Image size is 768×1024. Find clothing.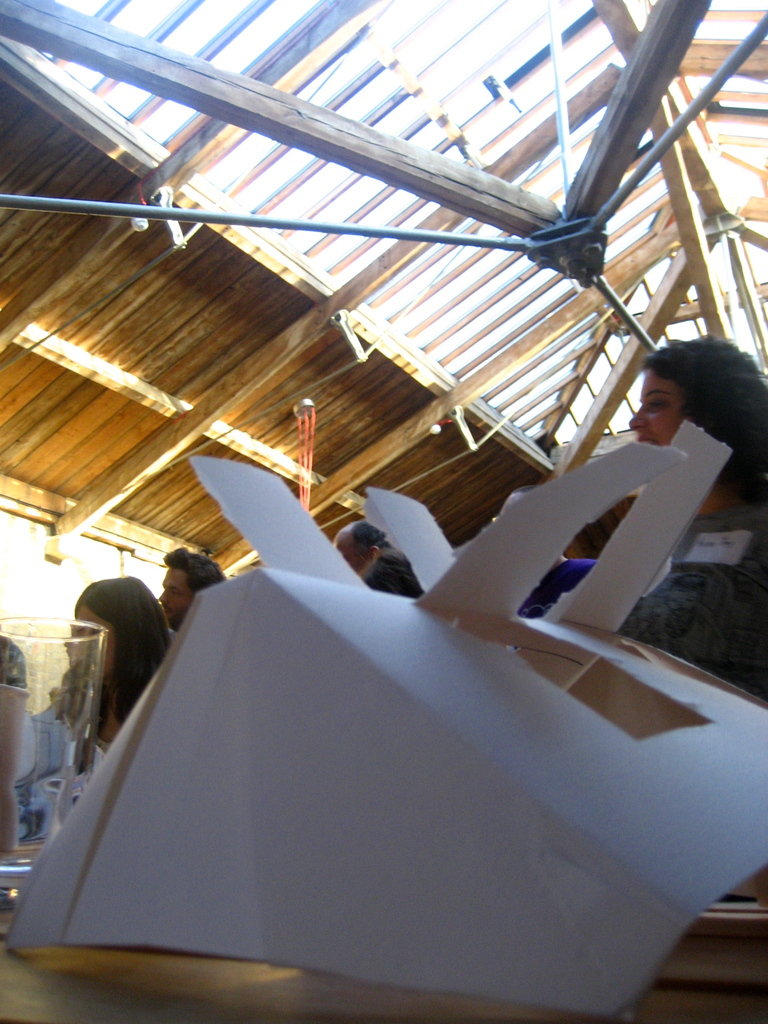
(left=617, top=505, right=767, bottom=704).
